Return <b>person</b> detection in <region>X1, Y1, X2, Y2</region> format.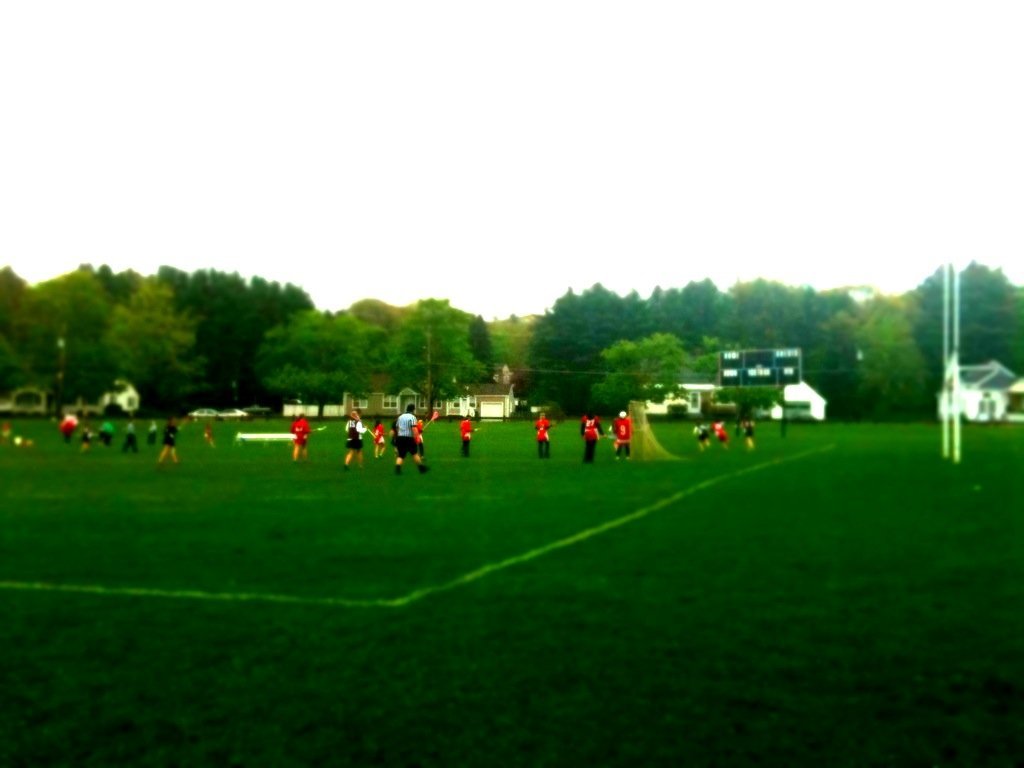
<region>693, 424, 711, 450</region>.
